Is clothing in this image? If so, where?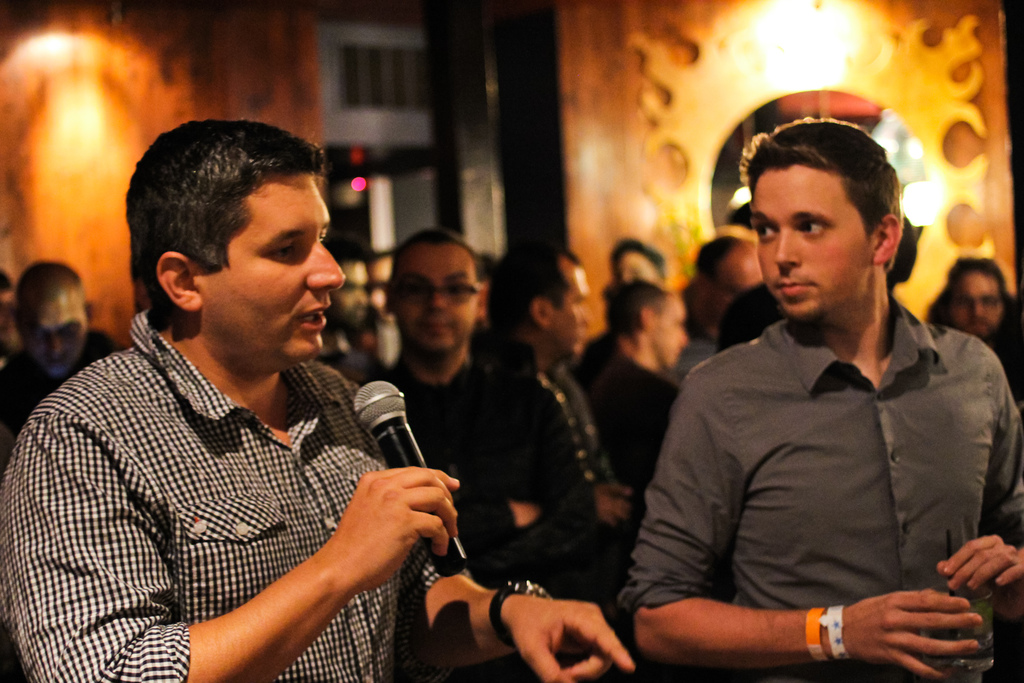
Yes, at 625:245:1009:680.
